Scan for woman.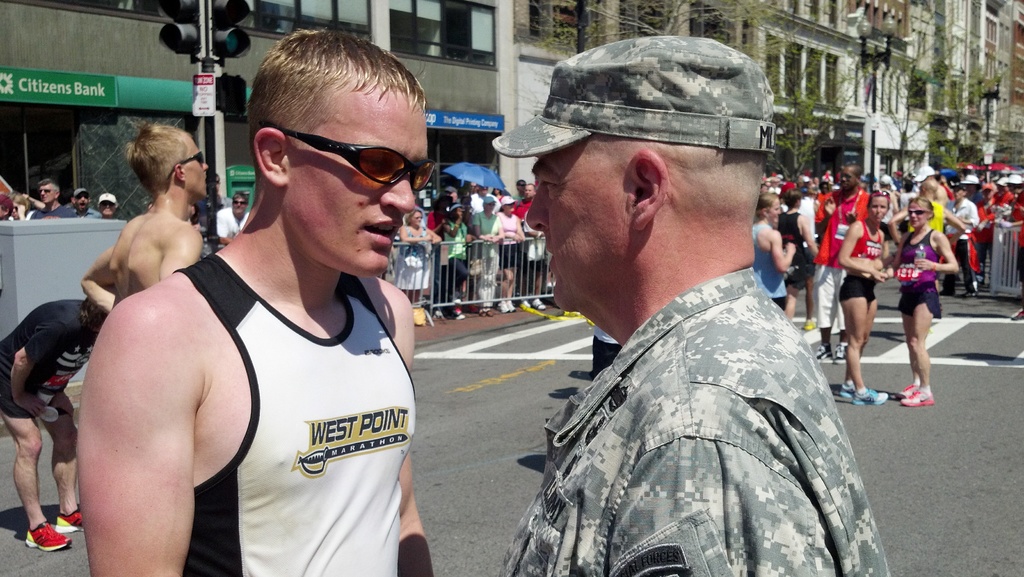
Scan result: box(442, 201, 471, 316).
